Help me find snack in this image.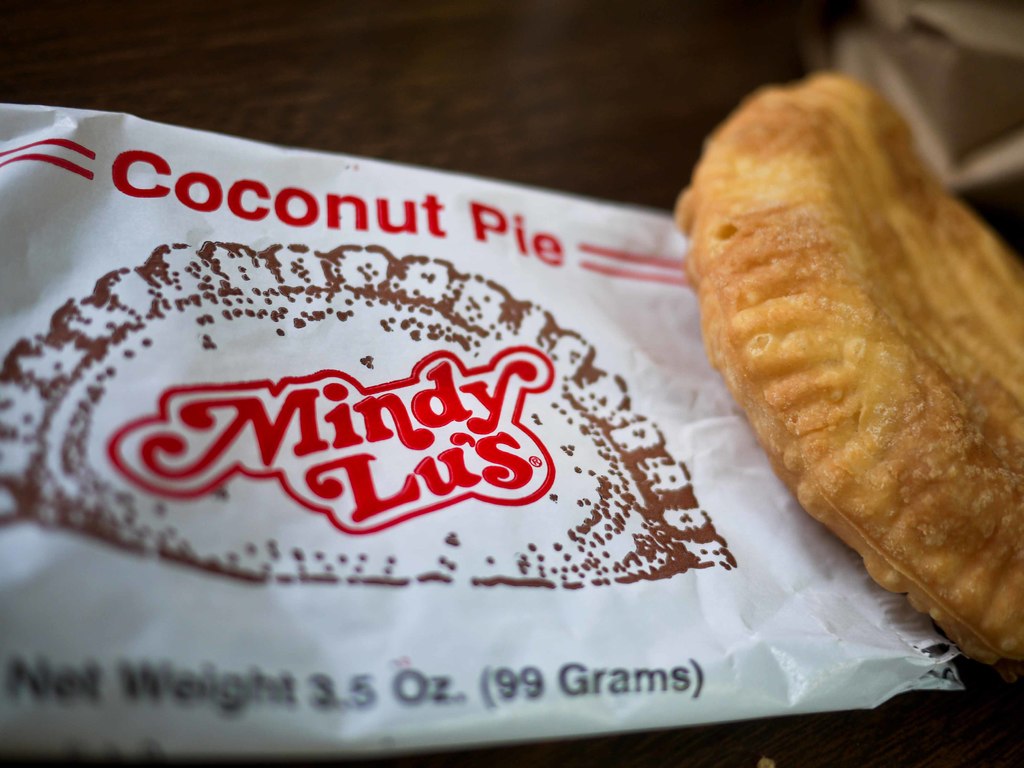
Found it: 683/83/1016/698.
